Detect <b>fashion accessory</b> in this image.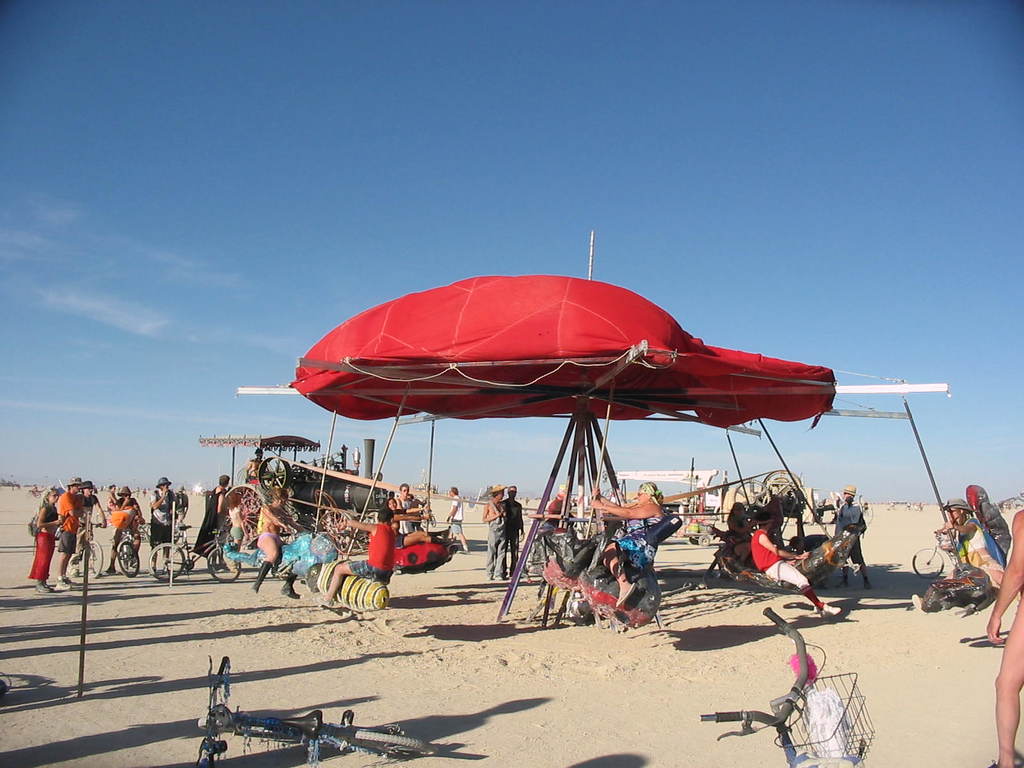
Detection: <box>100,567,115,576</box>.
